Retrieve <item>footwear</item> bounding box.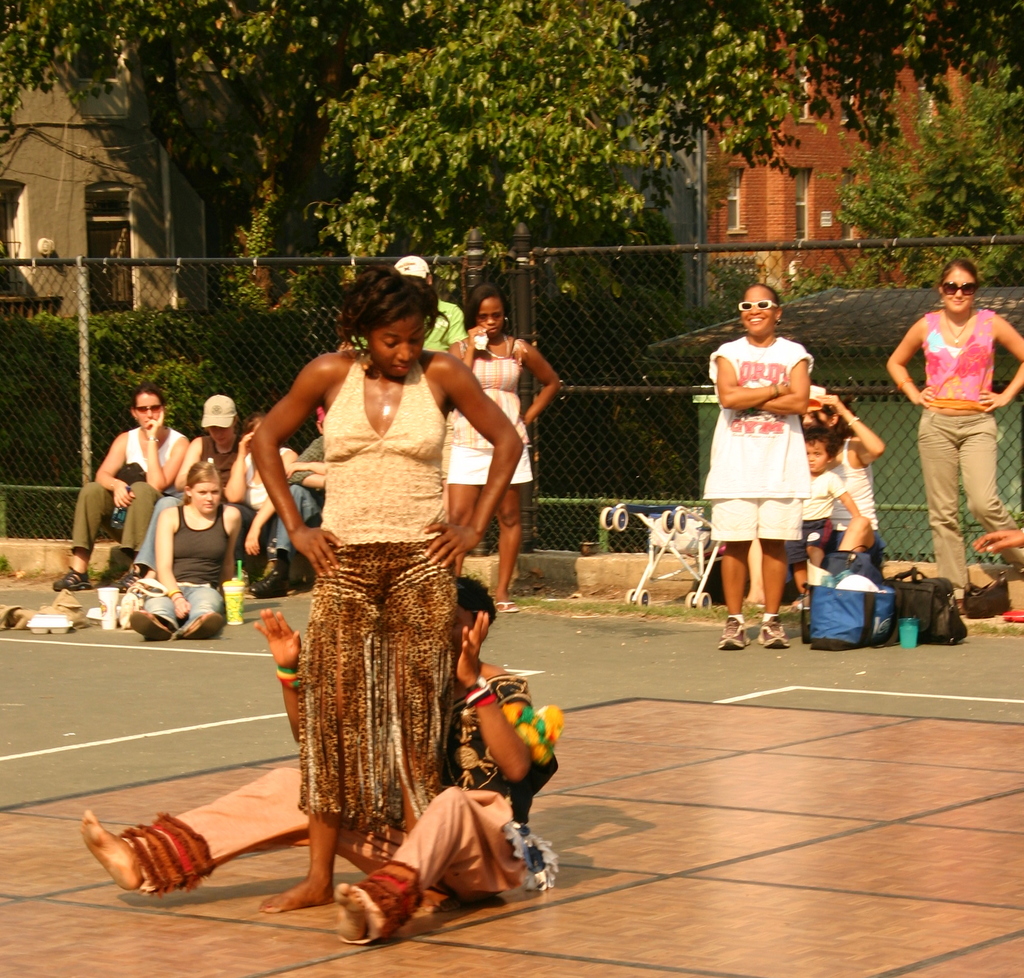
Bounding box: x1=118 y1=601 x2=166 y2=645.
